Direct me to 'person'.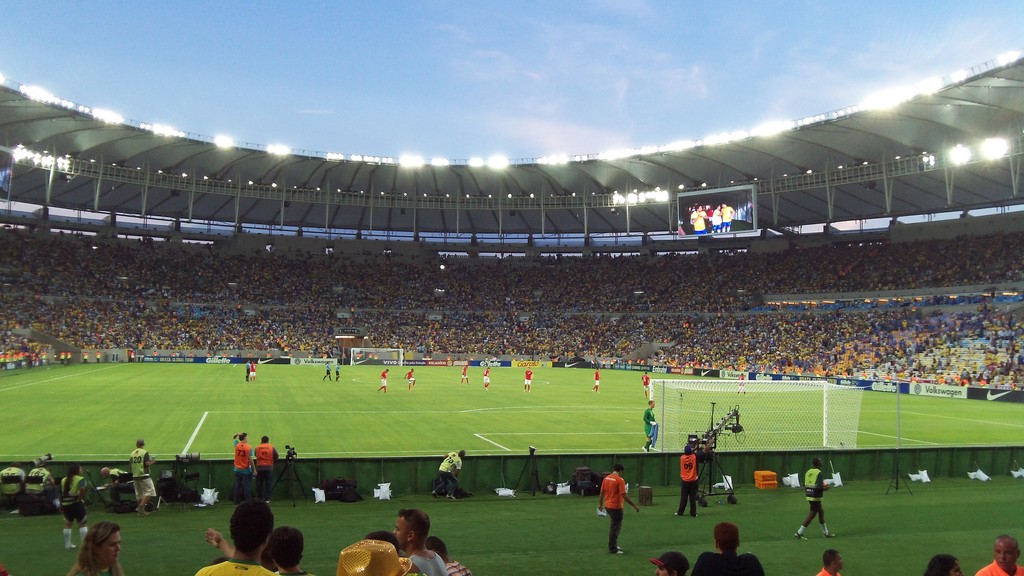
Direction: detection(481, 366, 493, 392).
